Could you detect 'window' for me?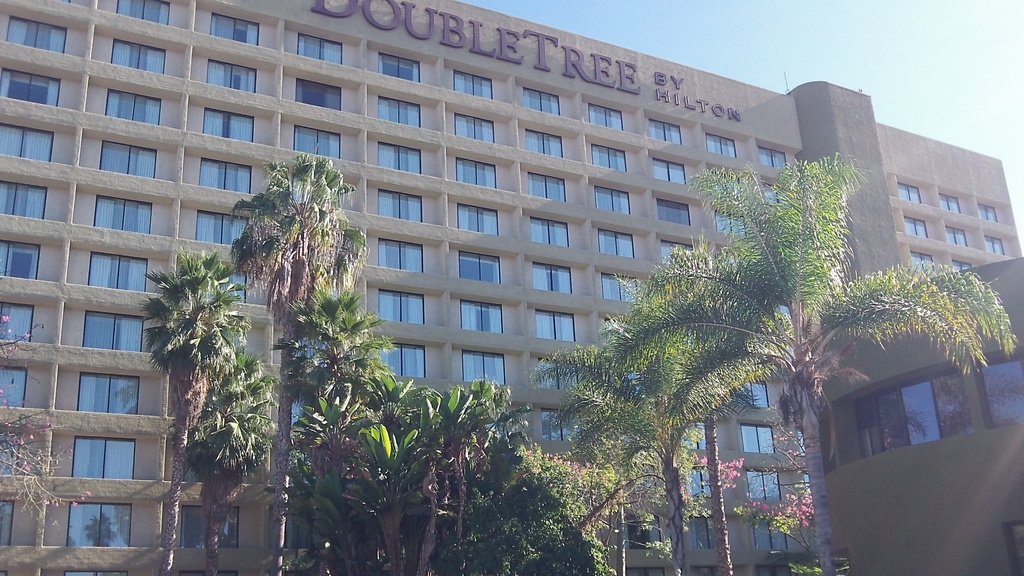
Detection result: 378:96:423:129.
